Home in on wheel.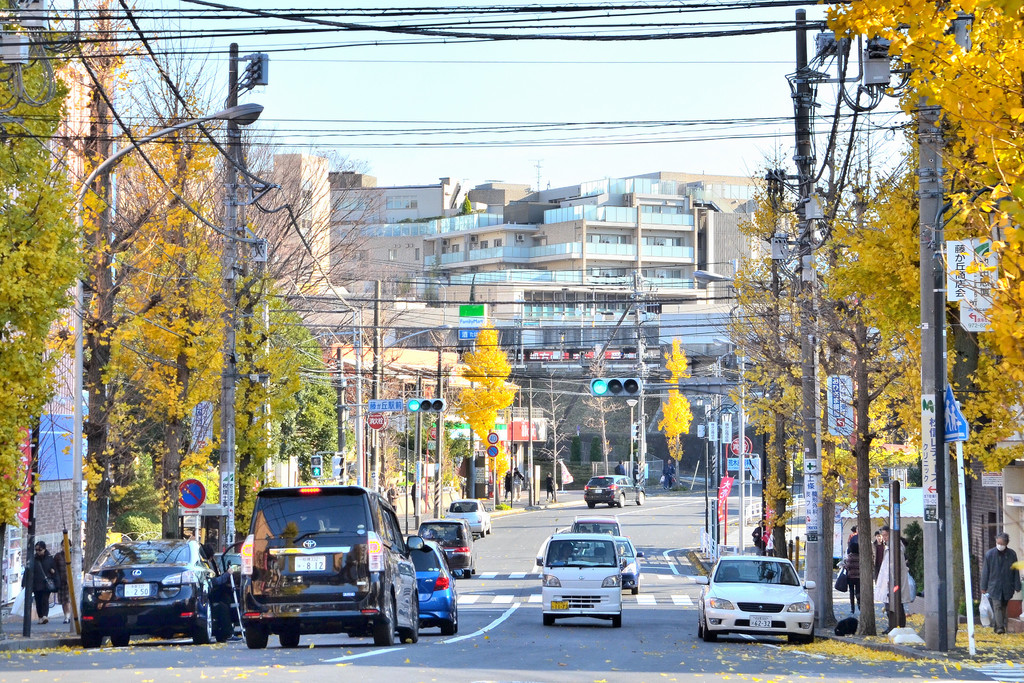
Homed in at (x1=453, y1=620, x2=458, y2=633).
